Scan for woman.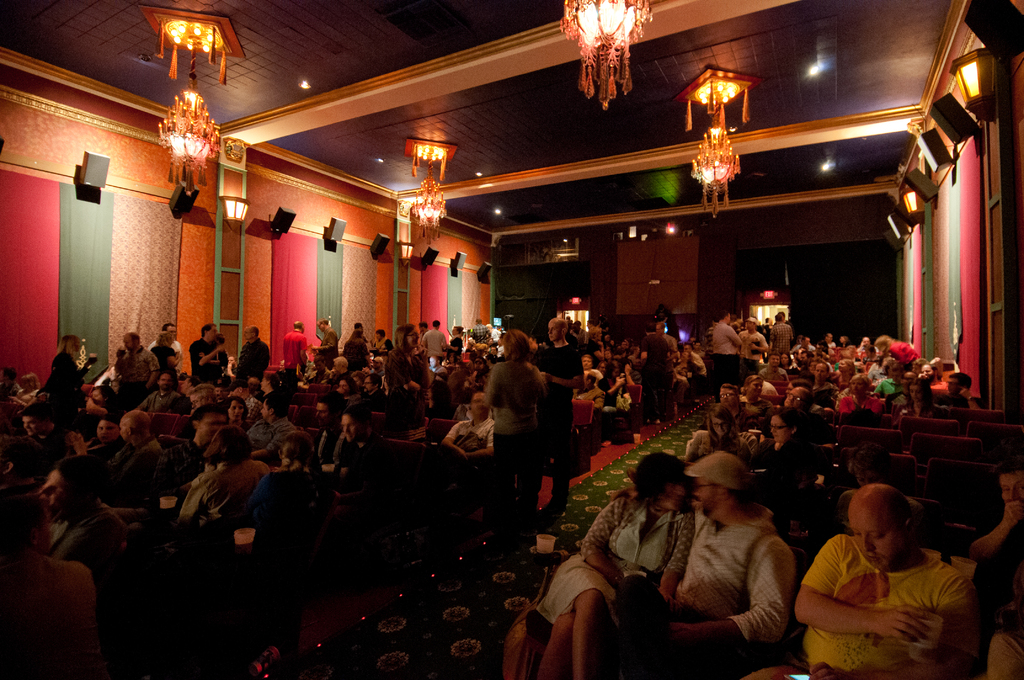
Scan result: (x1=241, y1=429, x2=322, y2=589).
